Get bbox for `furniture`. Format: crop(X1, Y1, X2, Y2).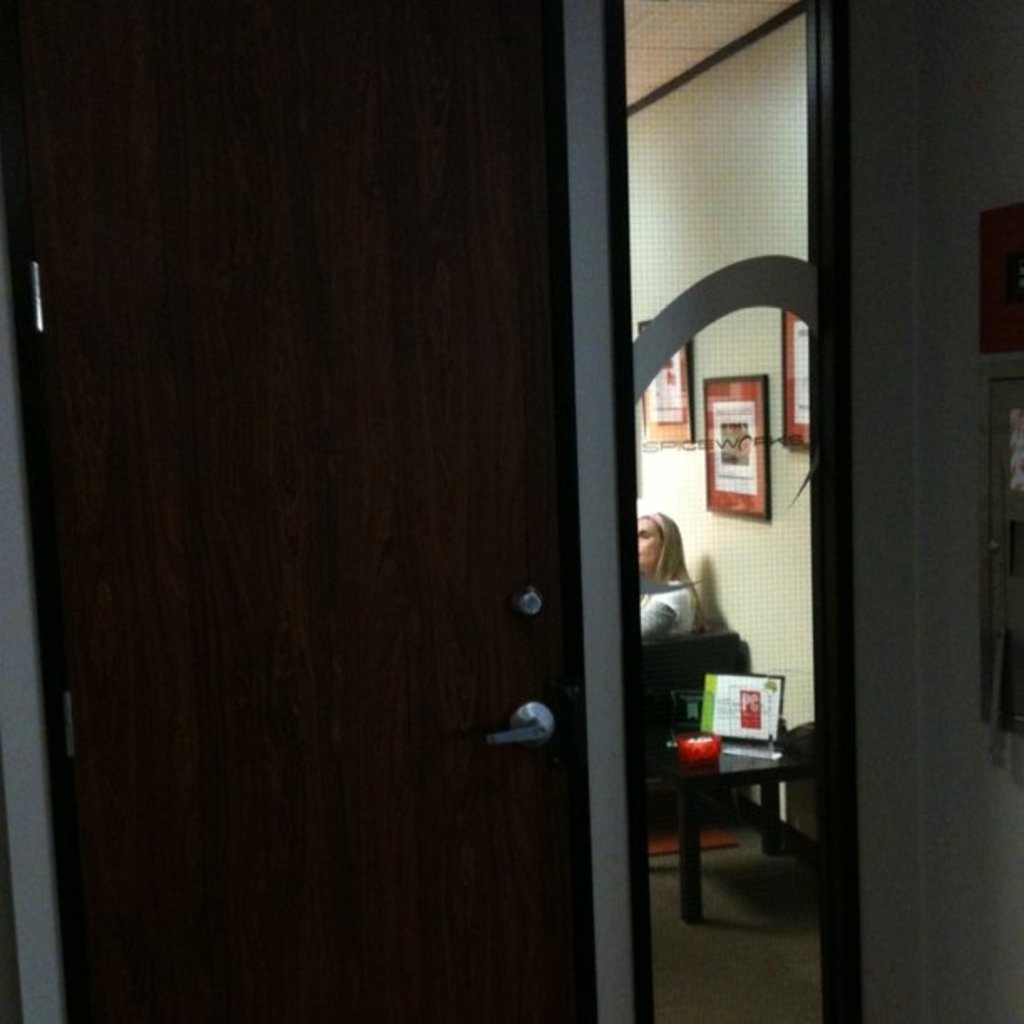
crop(641, 624, 750, 847).
